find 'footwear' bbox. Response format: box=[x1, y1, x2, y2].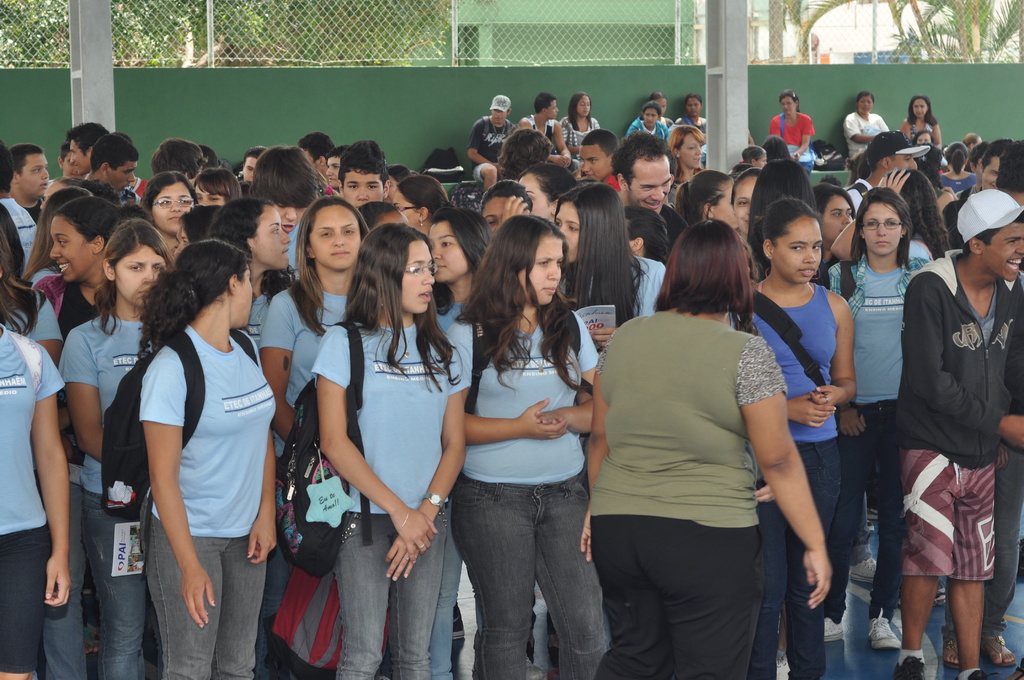
box=[930, 578, 946, 606].
